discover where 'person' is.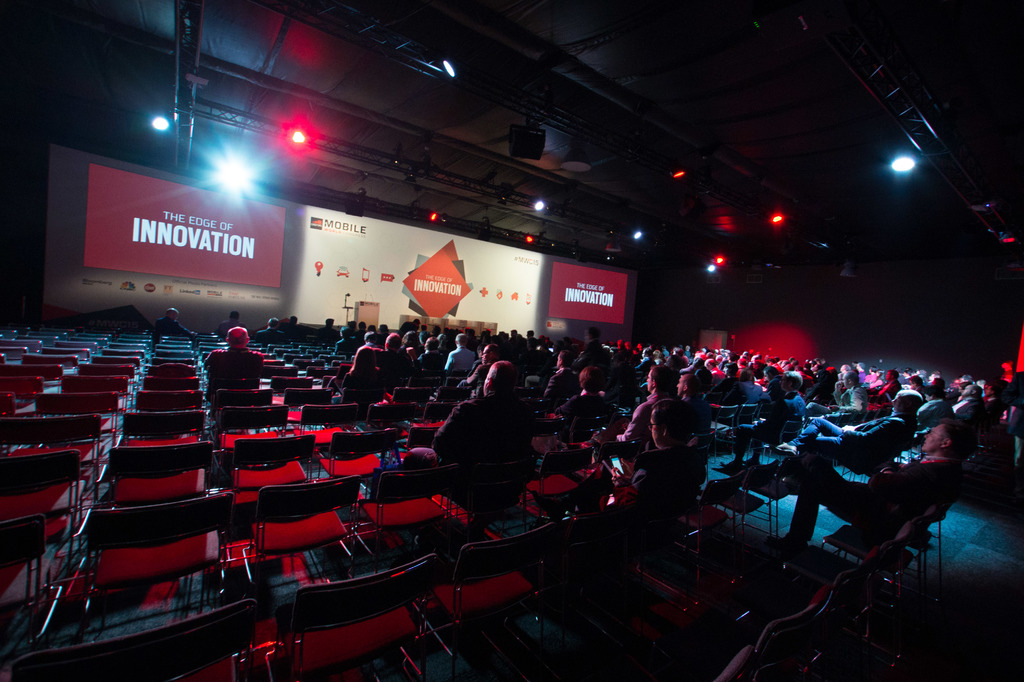
Discovered at <box>788,407,975,548</box>.
